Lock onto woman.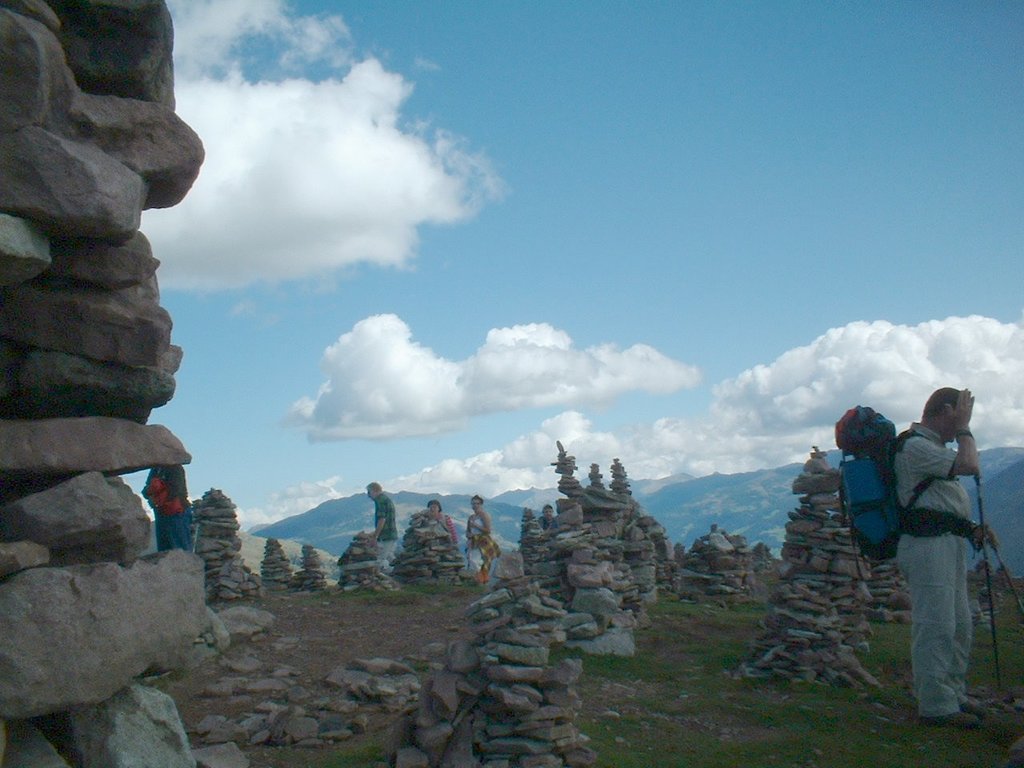
Locked: 425,498,458,544.
